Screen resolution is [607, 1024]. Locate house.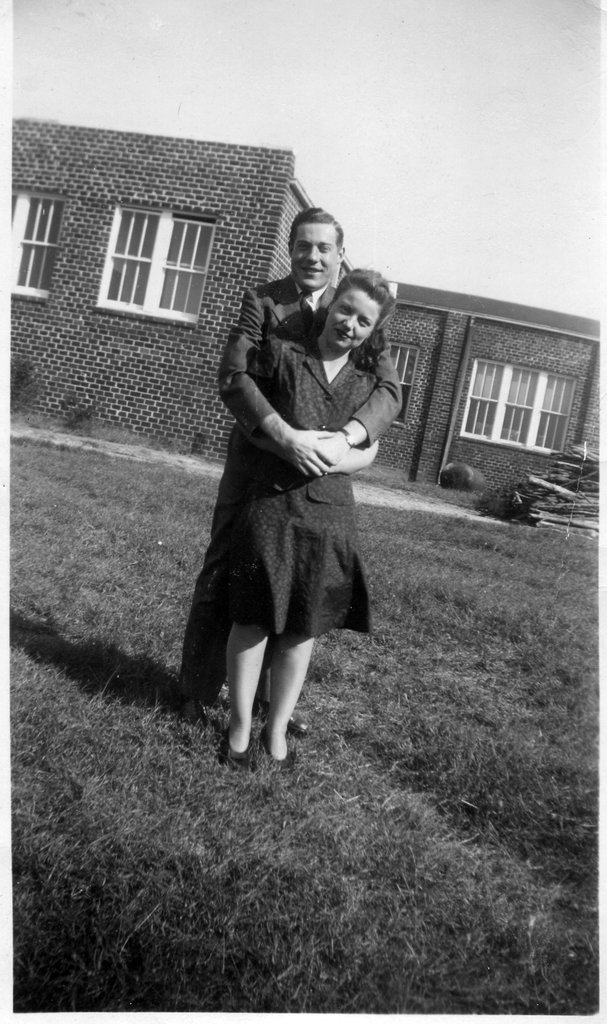
[8,111,604,514].
